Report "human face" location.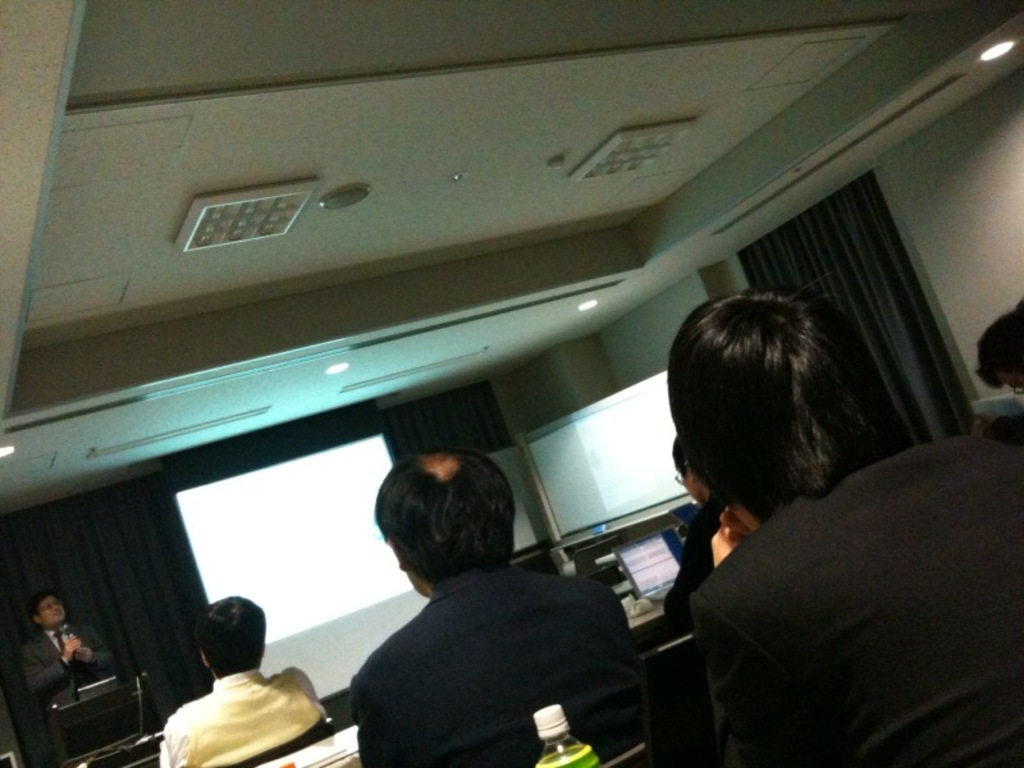
Report: [left=40, top=596, right=67, bottom=626].
